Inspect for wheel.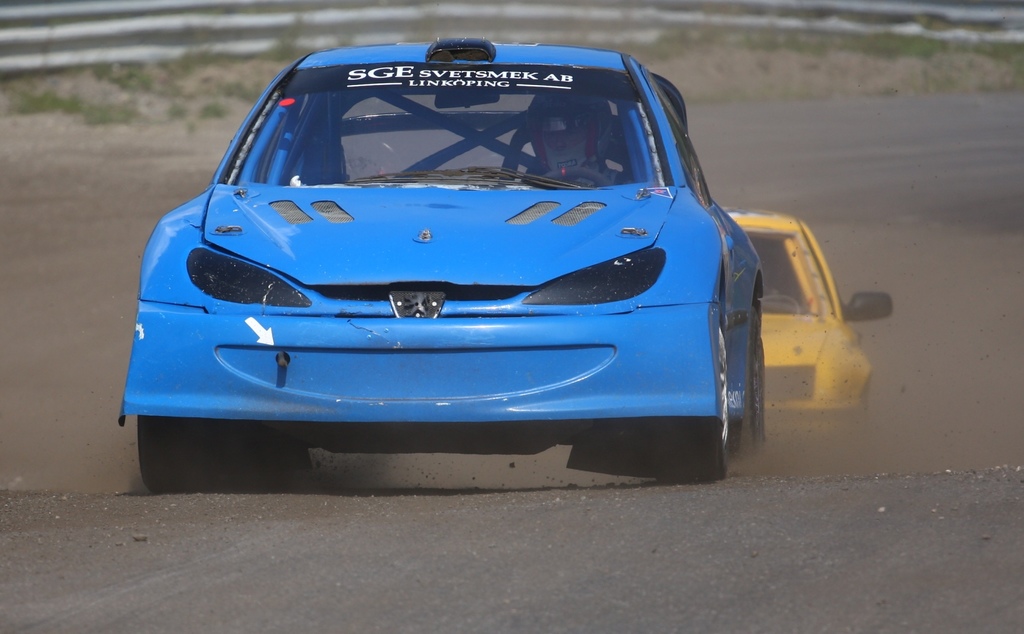
Inspection: x1=733 y1=326 x2=764 y2=462.
